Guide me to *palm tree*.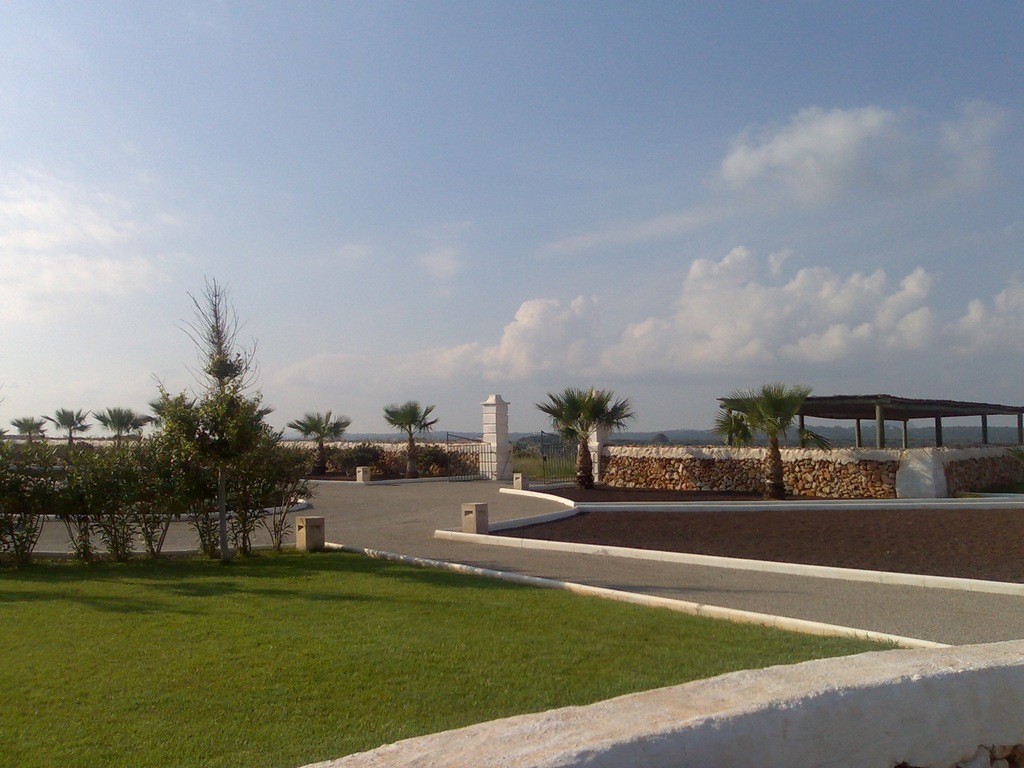
Guidance: 529 380 637 491.
